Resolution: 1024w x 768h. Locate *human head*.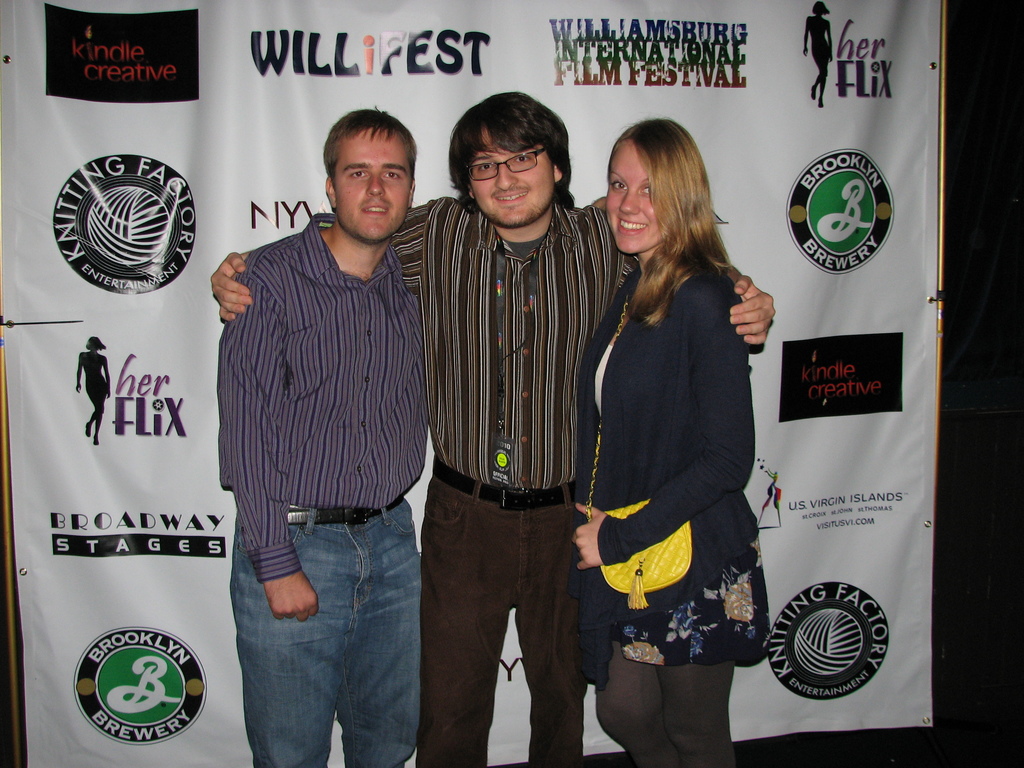
{"left": 608, "top": 119, "right": 707, "bottom": 257}.
